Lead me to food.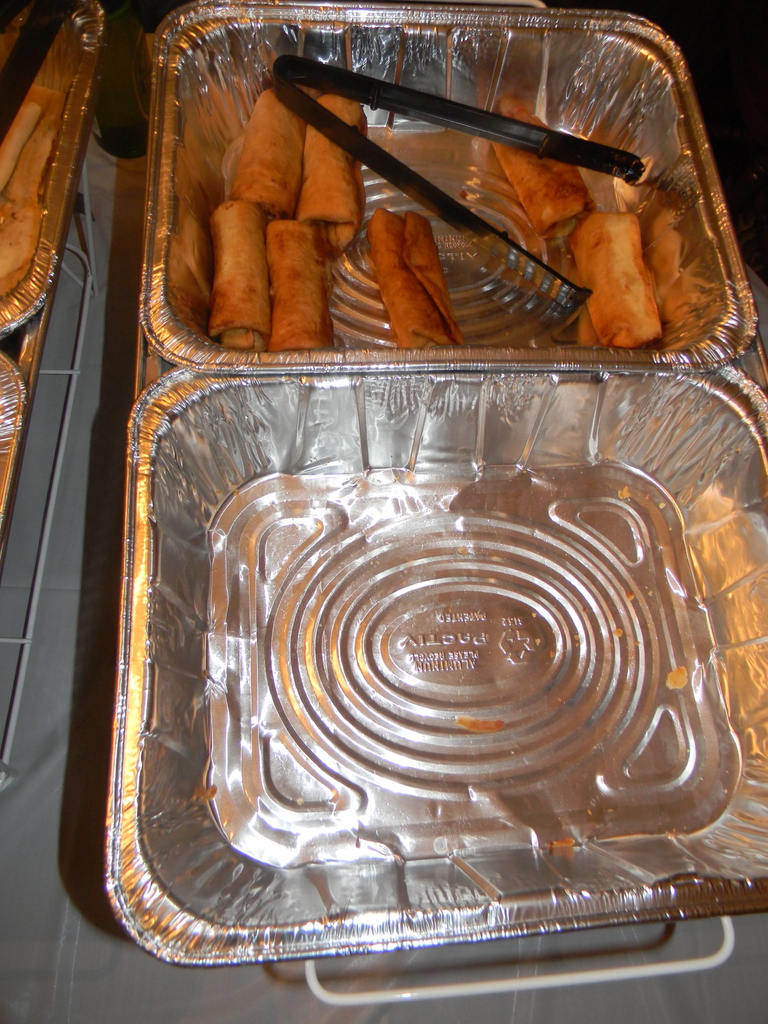
Lead to Rect(234, 79, 675, 342).
